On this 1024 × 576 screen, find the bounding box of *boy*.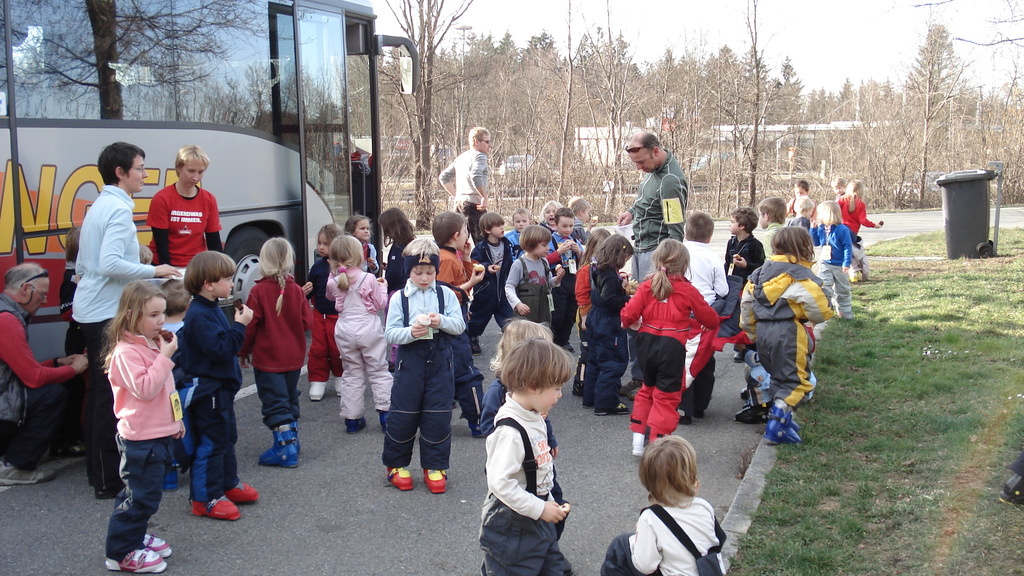
Bounding box: <box>756,191,790,266</box>.
